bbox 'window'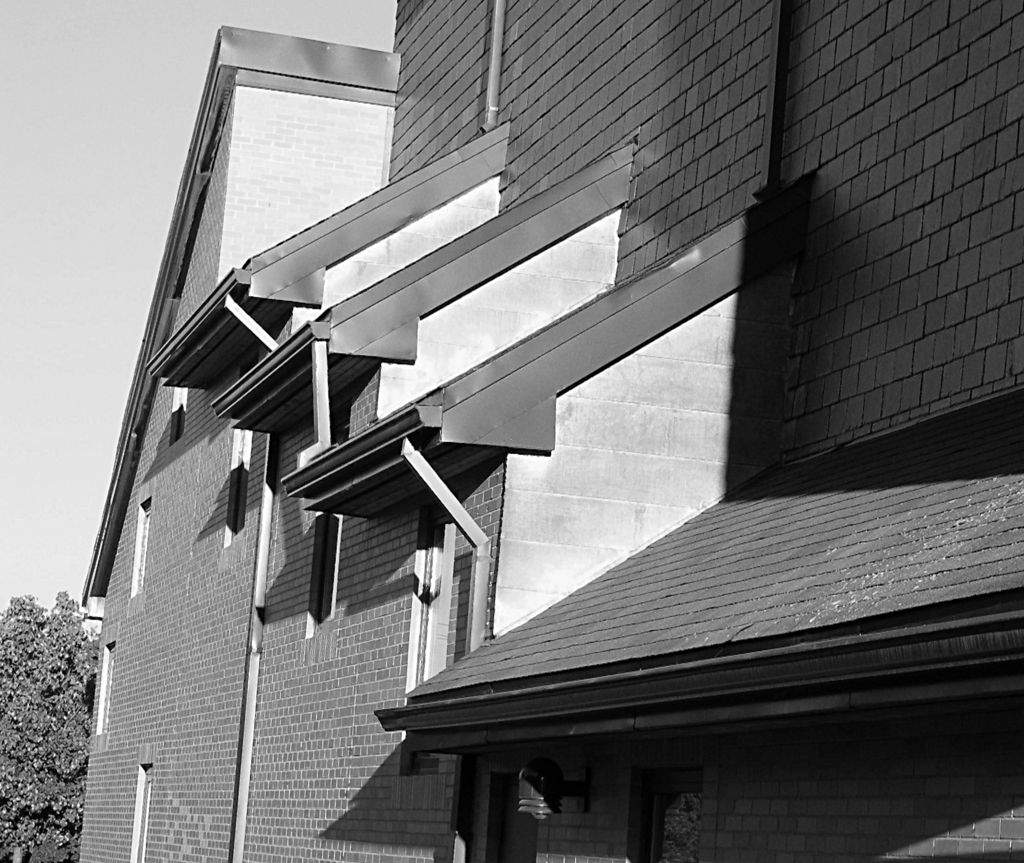
<region>221, 420, 253, 550</region>
